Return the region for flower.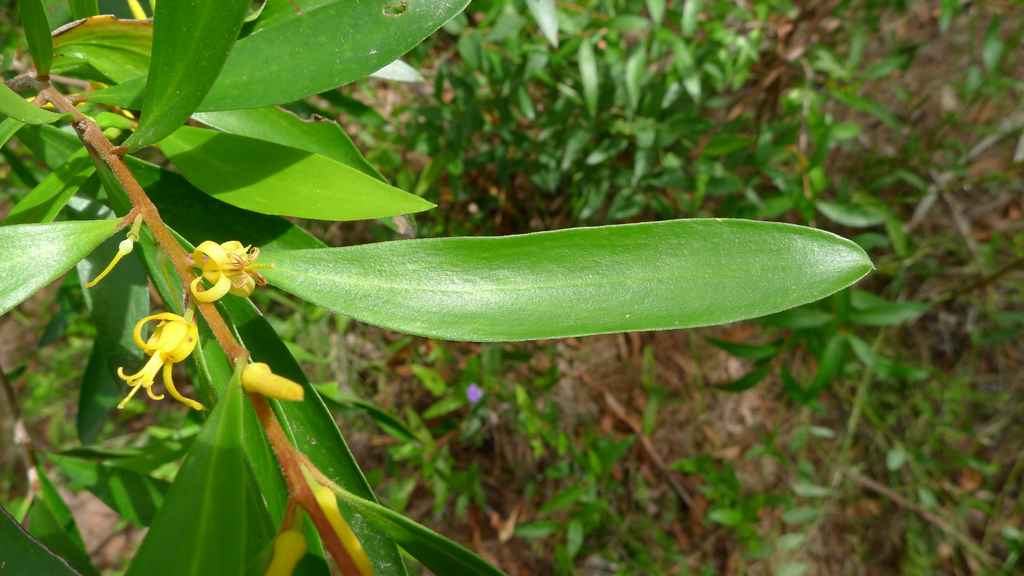
left=268, top=526, right=316, bottom=575.
